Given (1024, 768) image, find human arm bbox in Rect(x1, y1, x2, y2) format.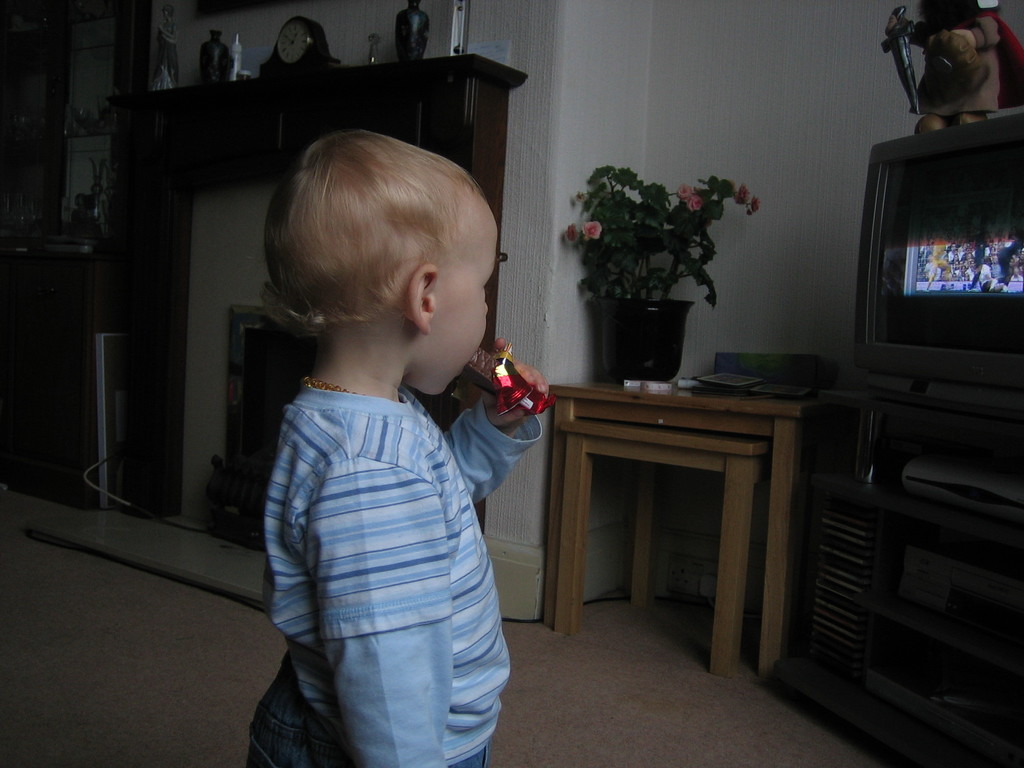
Rect(472, 362, 545, 487).
